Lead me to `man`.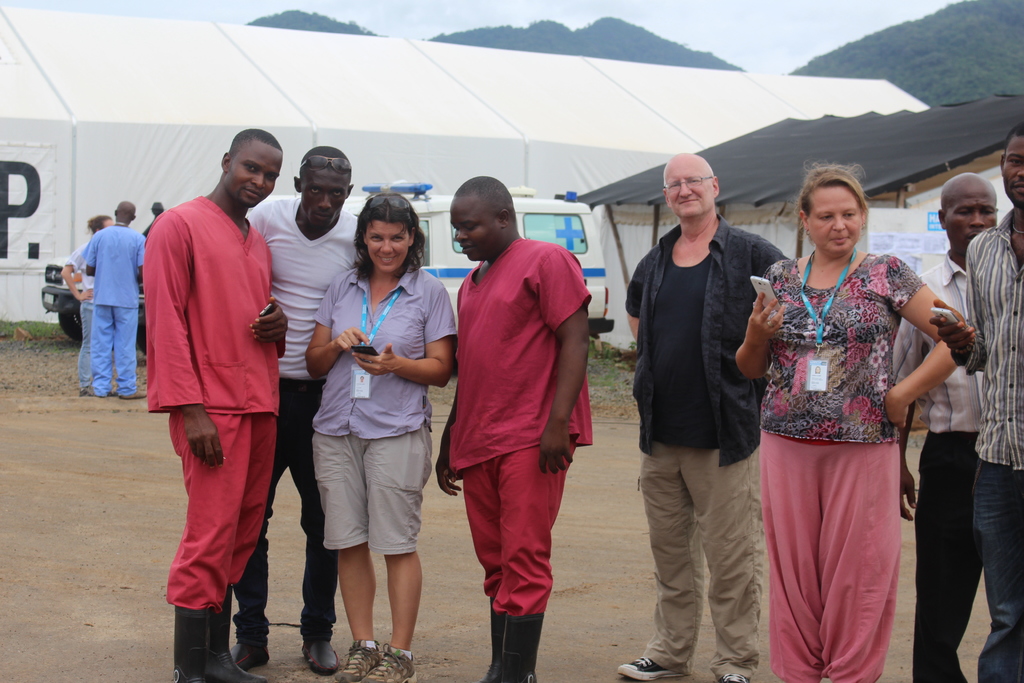
Lead to crop(888, 172, 997, 682).
